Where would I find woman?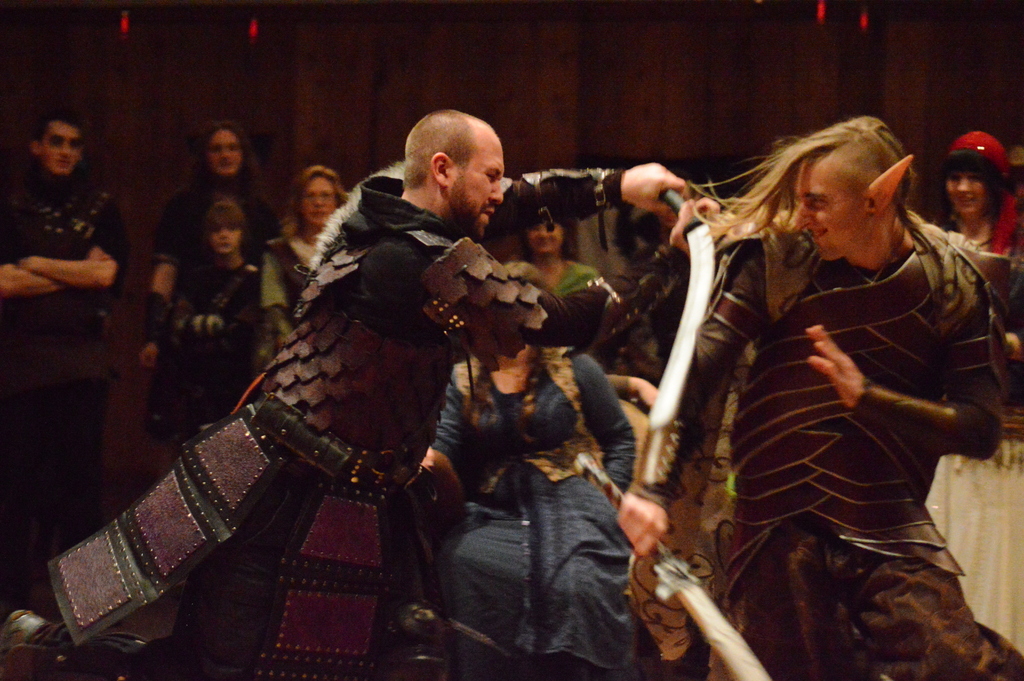
At x1=140, y1=117, x2=288, y2=379.
